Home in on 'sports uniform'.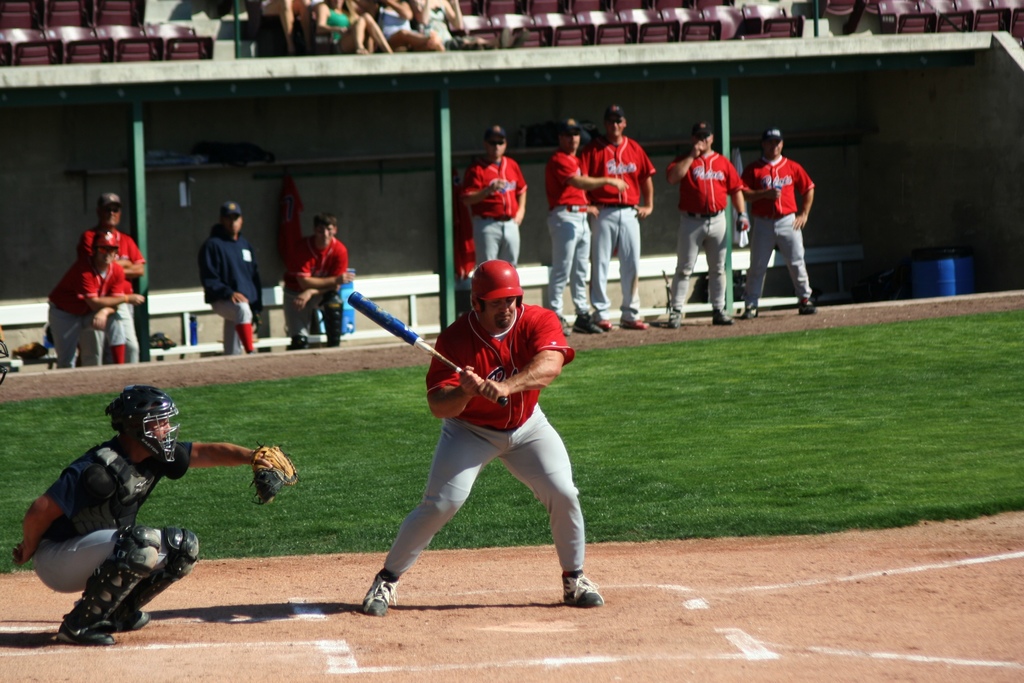
Homed in at detection(661, 115, 740, 329).
